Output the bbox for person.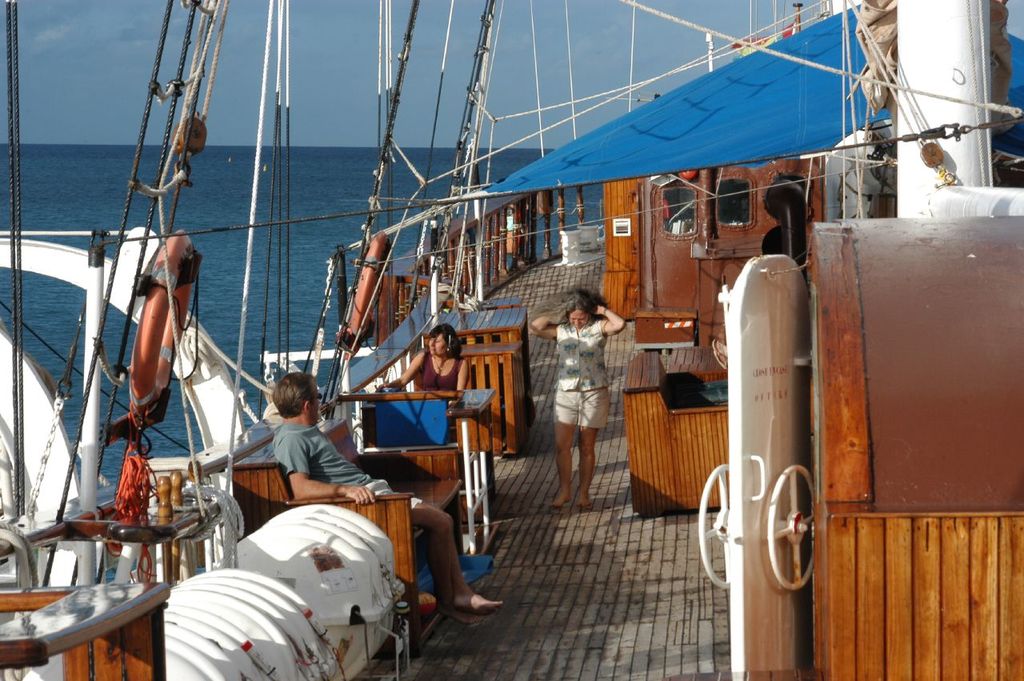
box(541, 272, 622, 532).
